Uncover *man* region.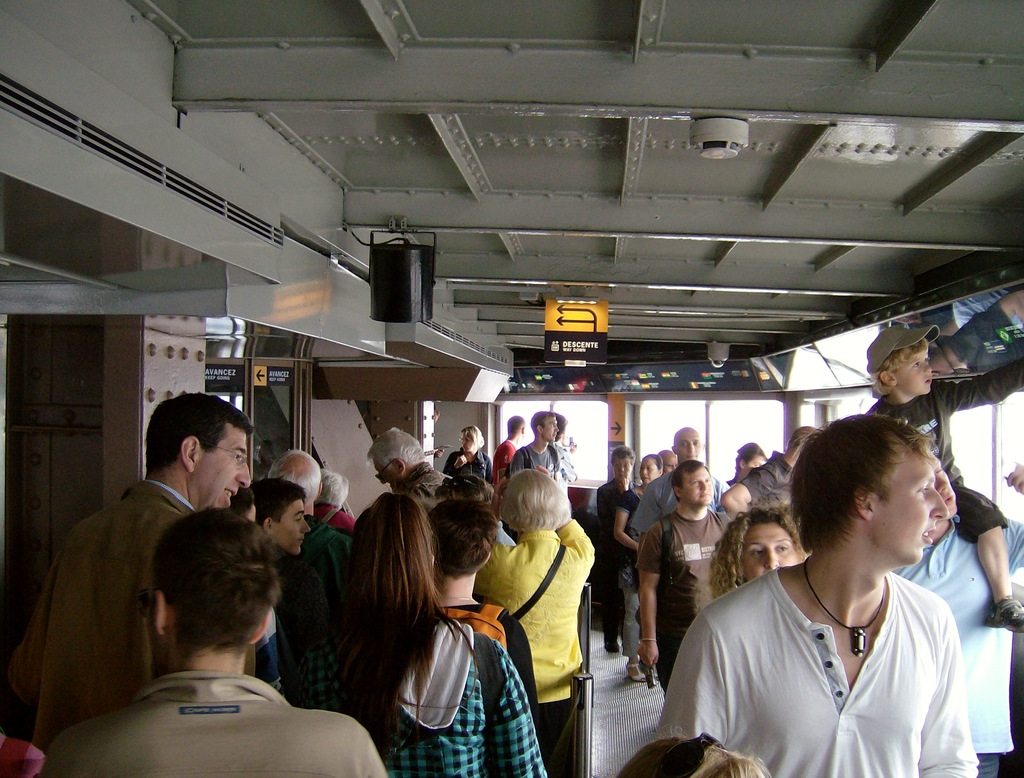
Uncovered: Rect(386, 430, 447, 523).
